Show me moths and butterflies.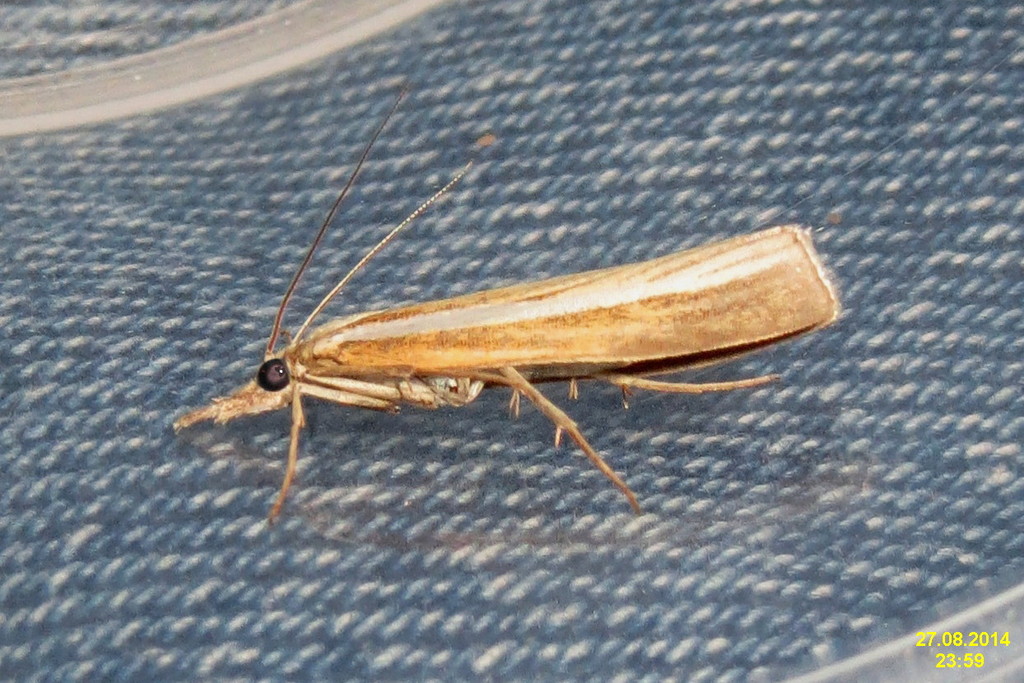
moths and butterflies is here: x1=169, y1=78, x2=840, y2=535.
